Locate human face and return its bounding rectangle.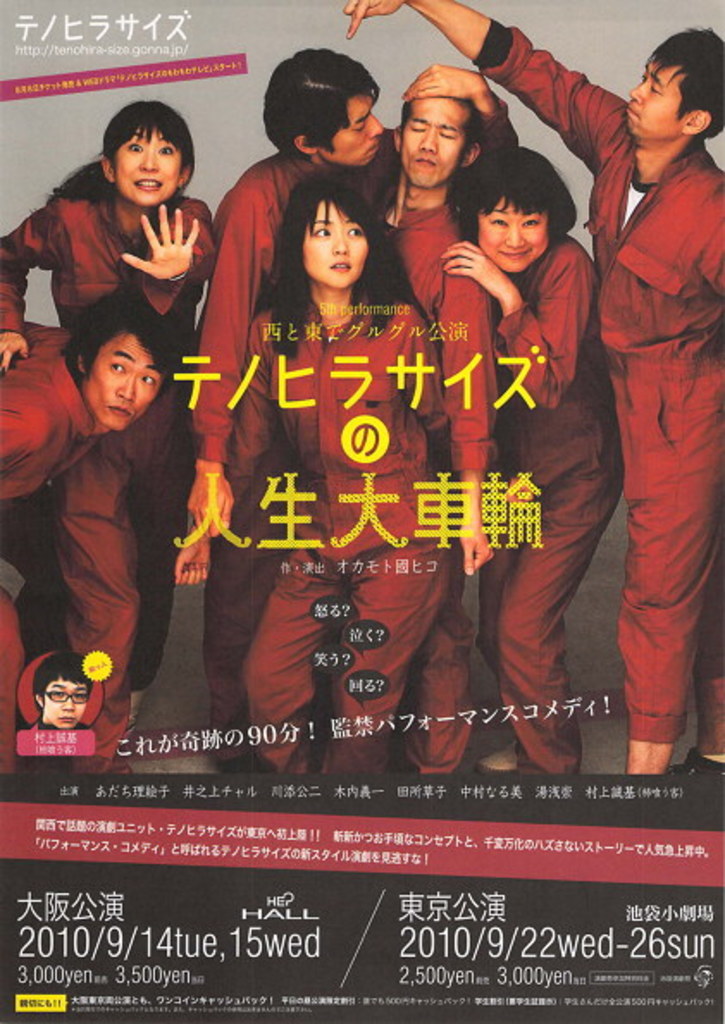
bbox=(480, 188, 549, 277).
